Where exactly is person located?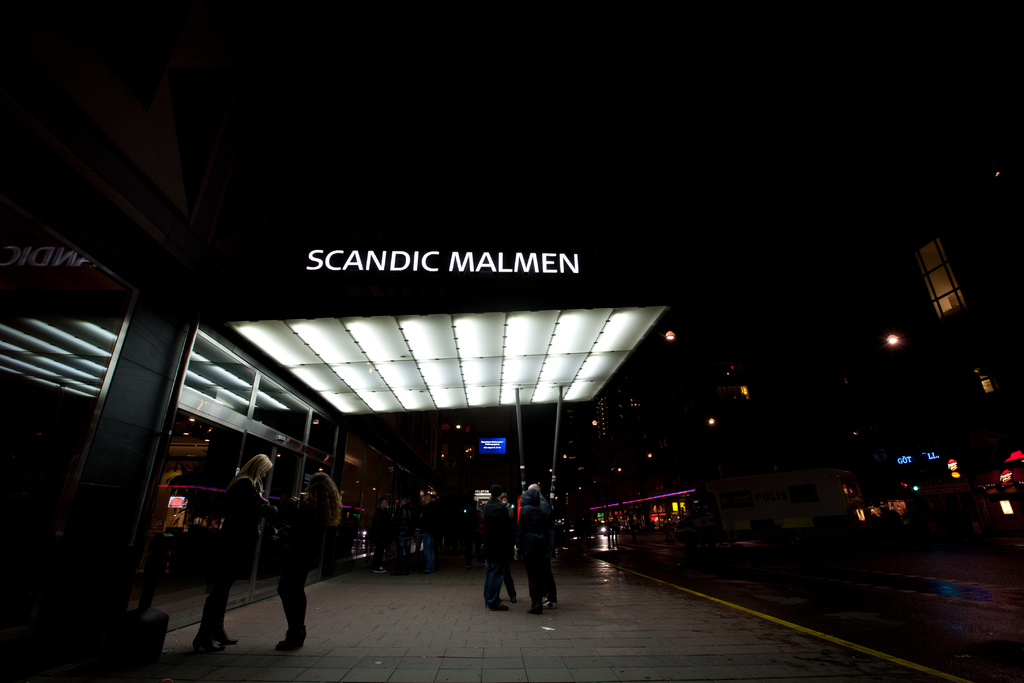
Its bounding box is [x1=607, y1=513, x2=618, y2=546].
